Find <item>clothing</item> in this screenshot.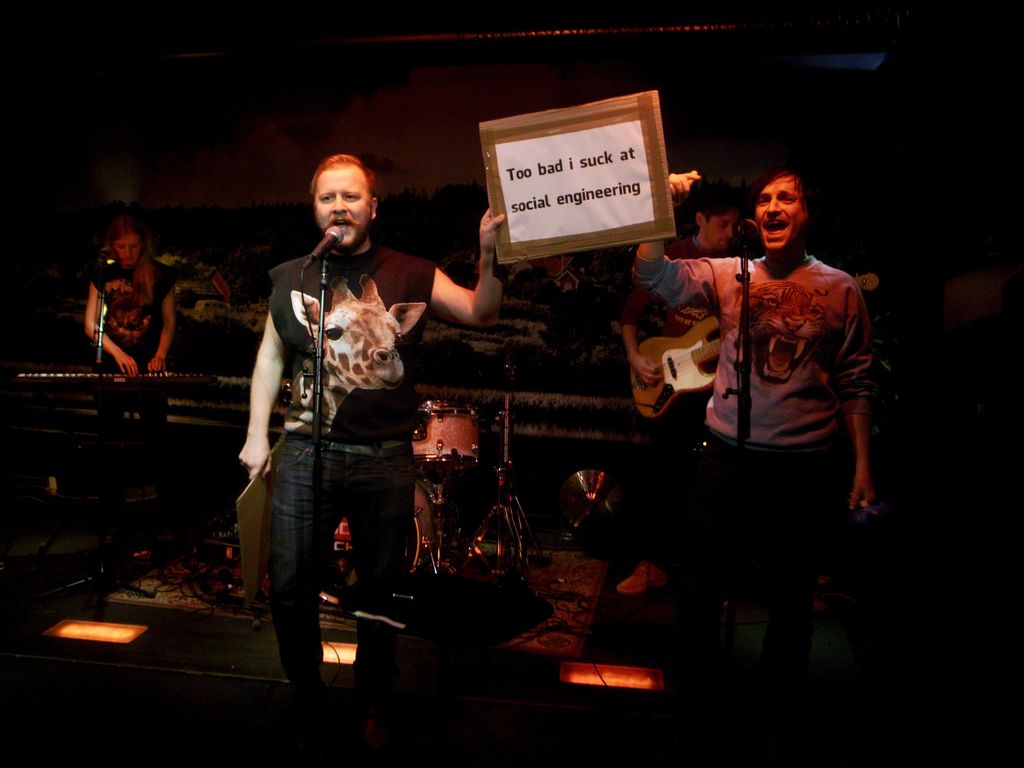
The bounding box for <item>clothing</item> is 629, 226, 718, 548.
